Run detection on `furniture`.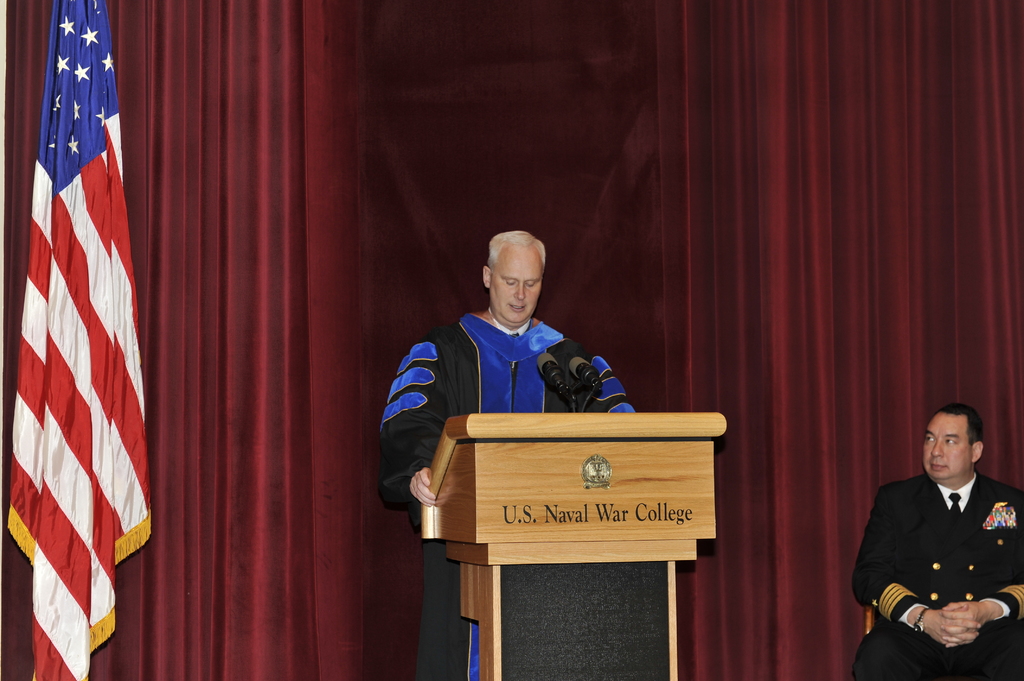
Result: (left=422, top=412, right=729, bottom=680).
